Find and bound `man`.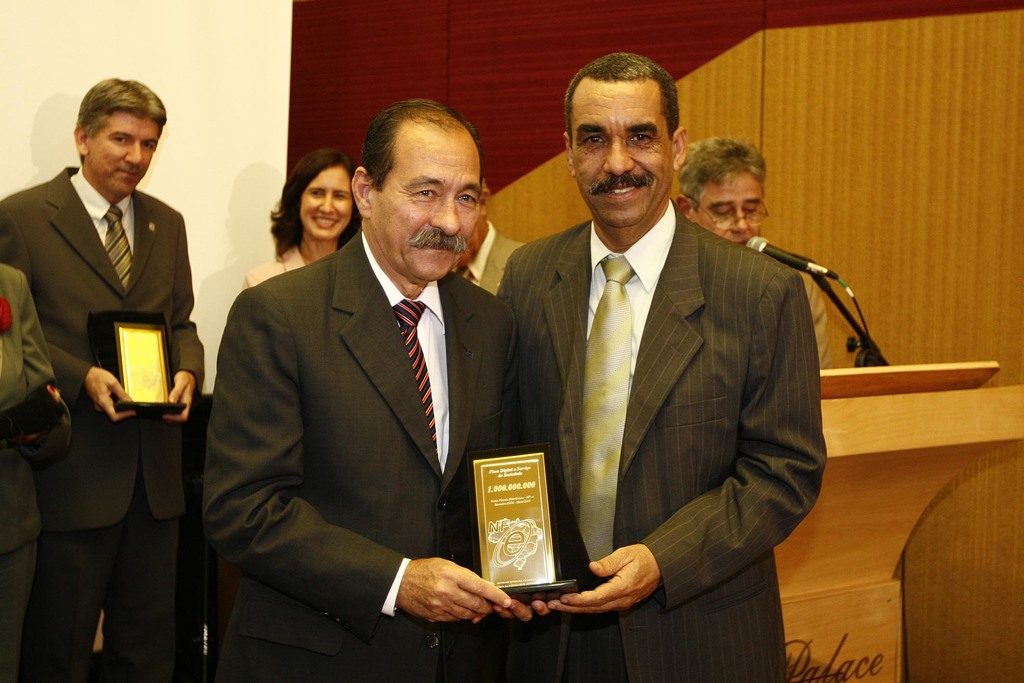
Bound: select_region(0, 79, 206, 682).
